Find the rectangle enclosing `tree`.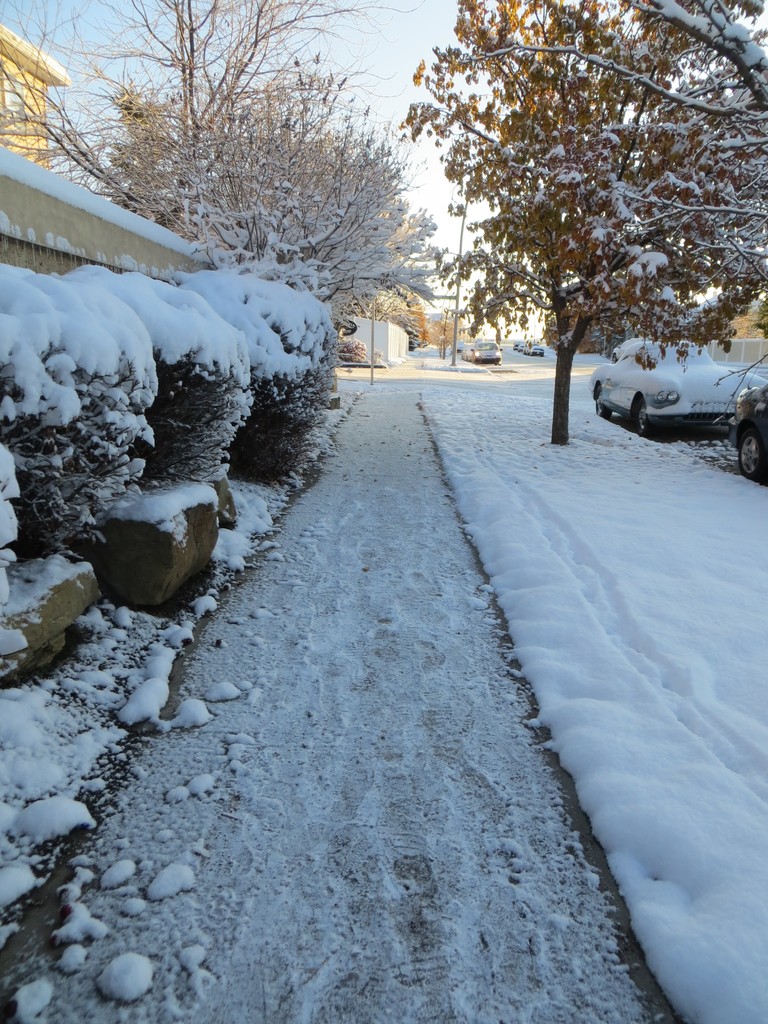
<bbox>454, 0, 767, 458</bbox>.
